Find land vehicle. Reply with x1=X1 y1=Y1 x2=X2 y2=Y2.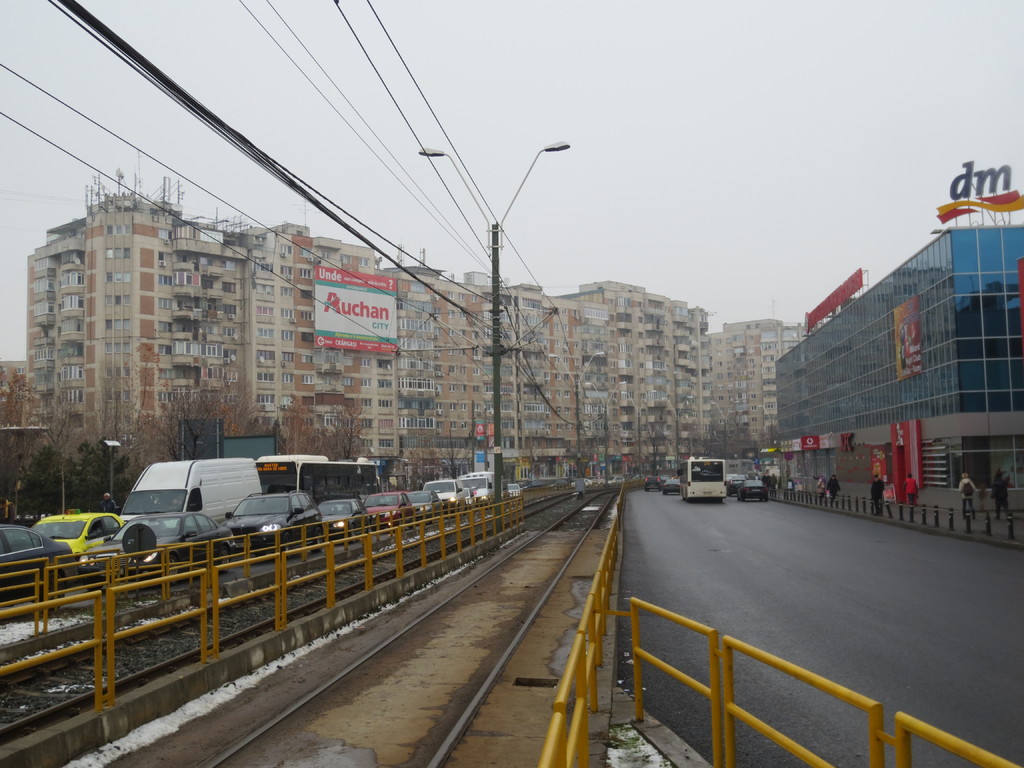
x1=81 y1=515 x2=232 y2=581.
